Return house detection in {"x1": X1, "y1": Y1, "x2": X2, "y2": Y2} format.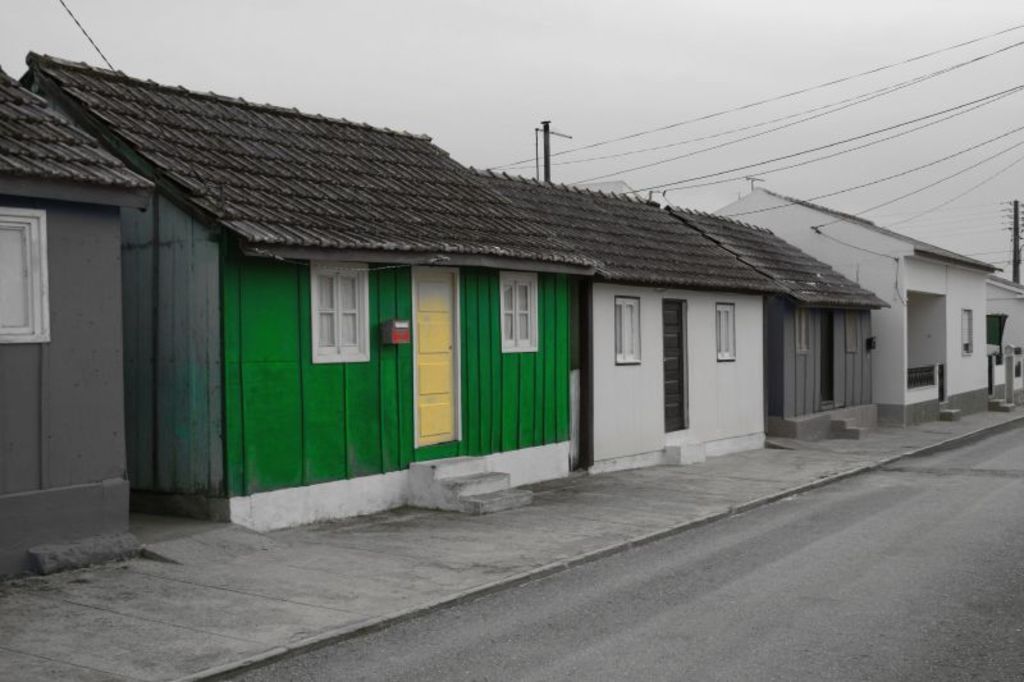
{"x1": 988, "y1": 278, "x2": 1023, "y2": 408}.
